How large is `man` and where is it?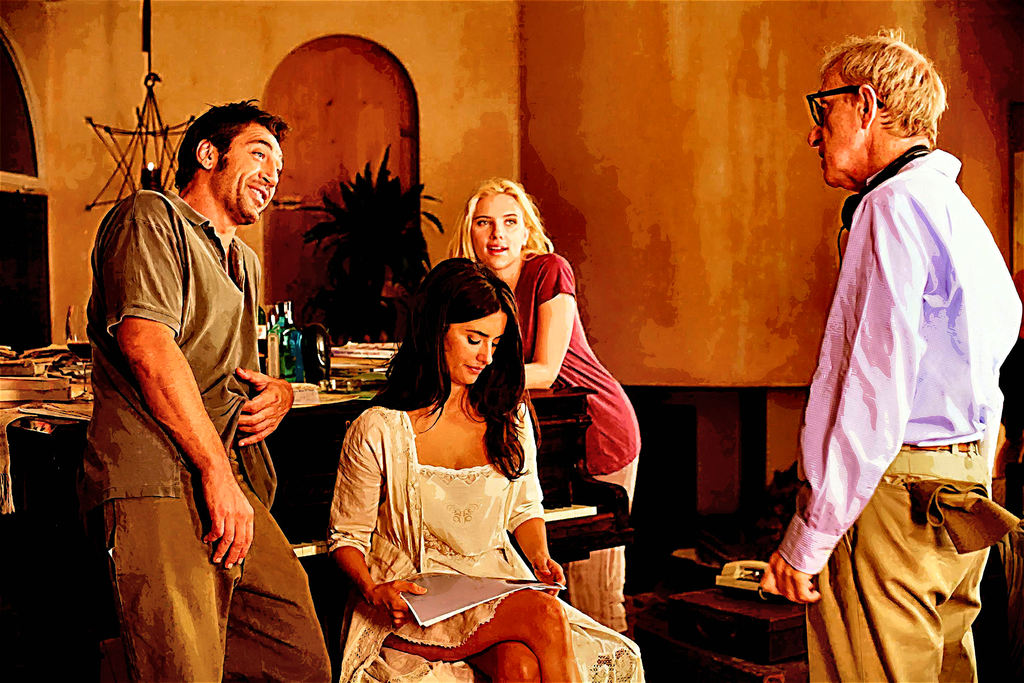
Bounding box: (95, 86, 302, 664).
